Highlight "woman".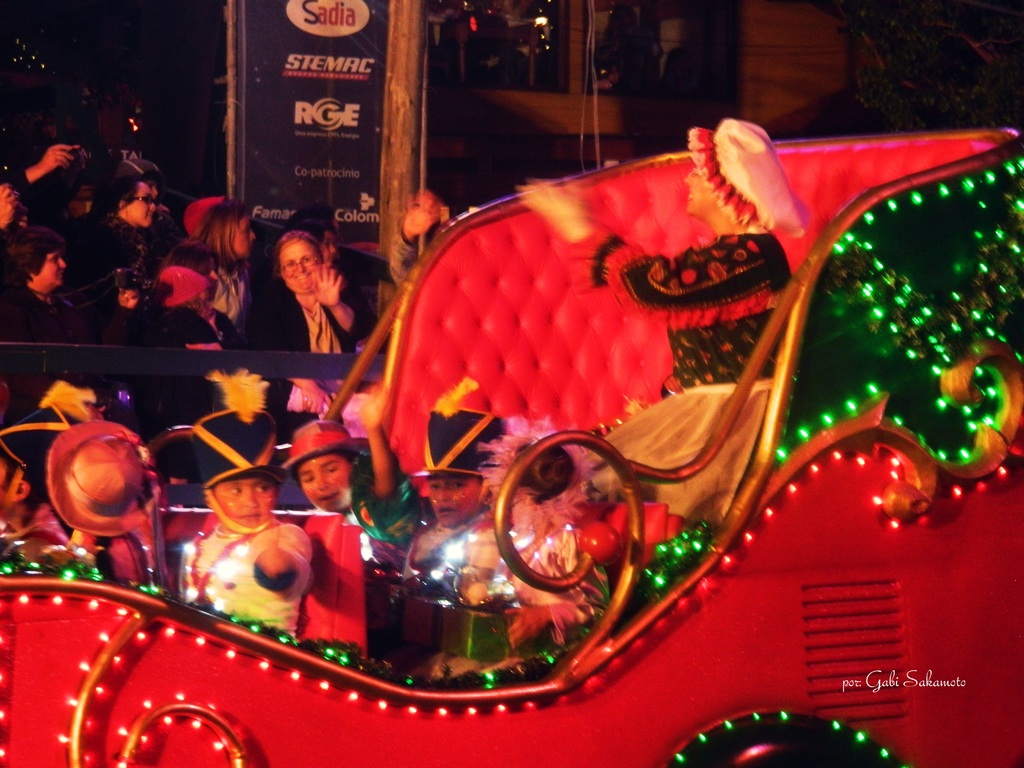
Highlighted region: {"left": 3, "top": 229, "right": 83, "bottom": 344}.
